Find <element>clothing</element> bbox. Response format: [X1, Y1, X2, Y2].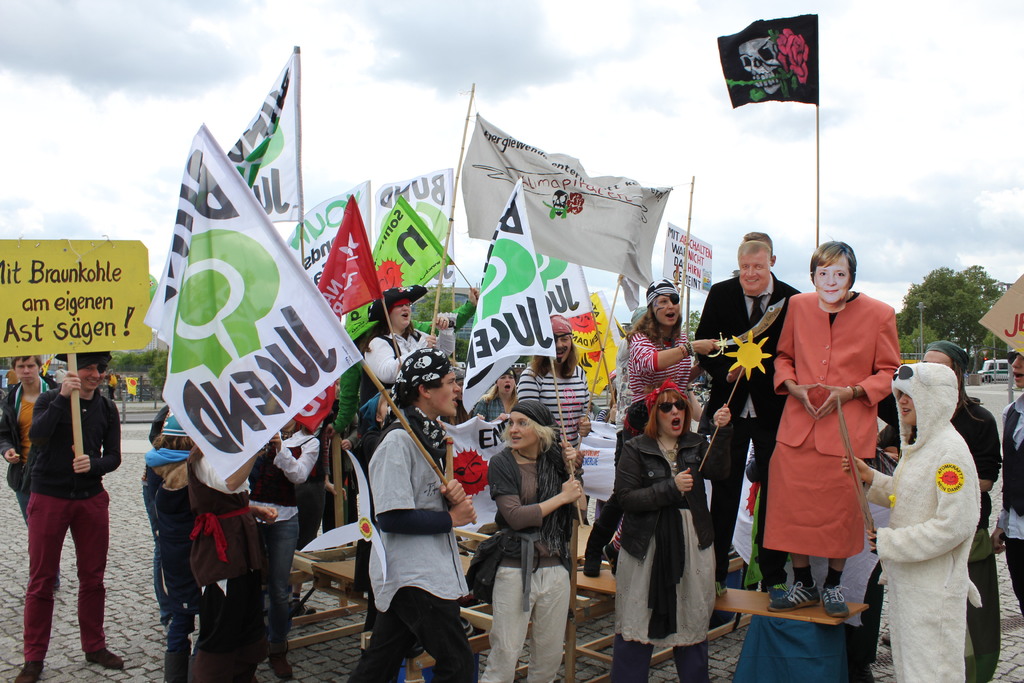
[342, 402, 479, 682].
